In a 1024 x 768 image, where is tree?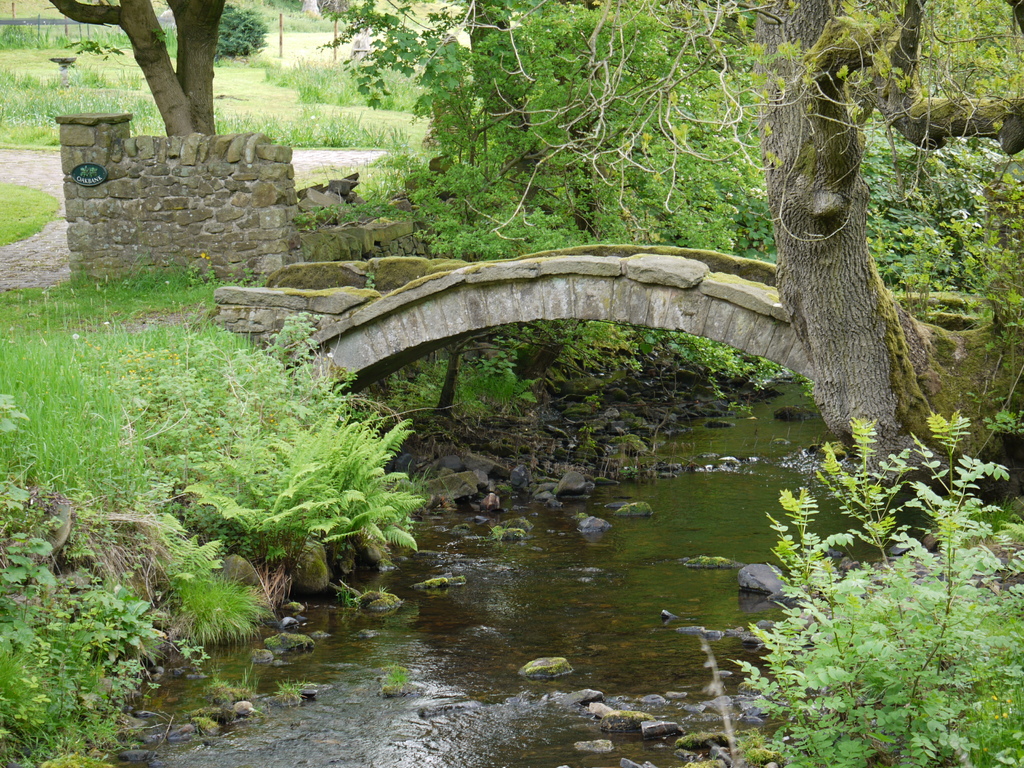
45/0/223/136.
